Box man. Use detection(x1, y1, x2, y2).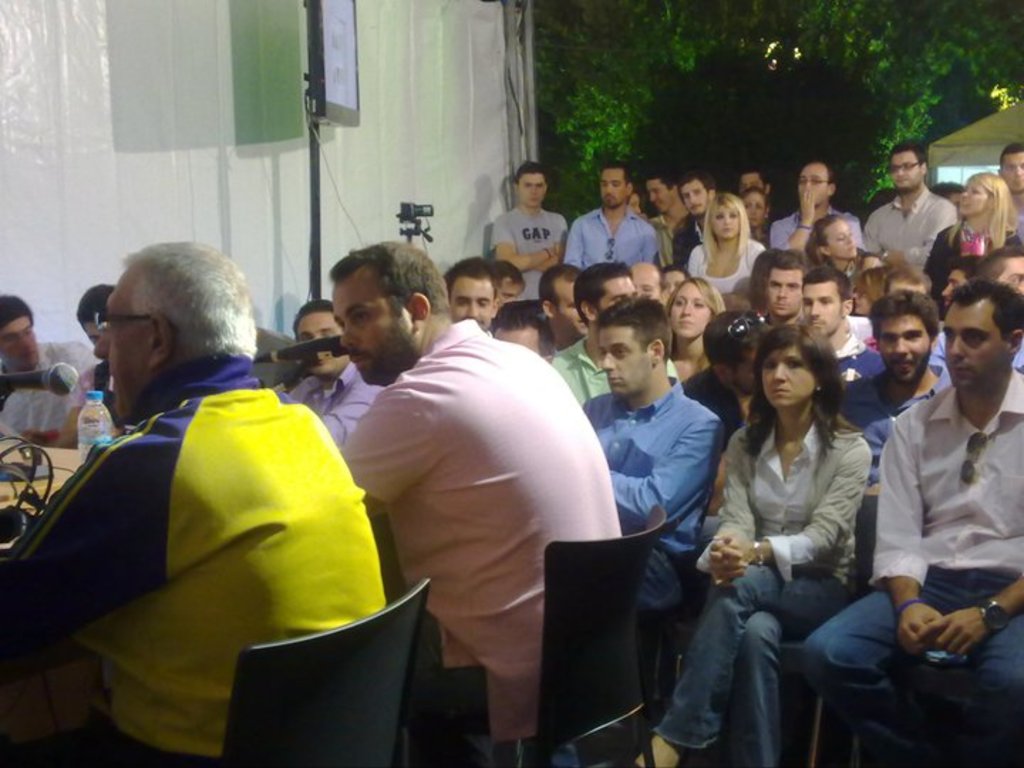
detection(0, 294, 105, 442).
